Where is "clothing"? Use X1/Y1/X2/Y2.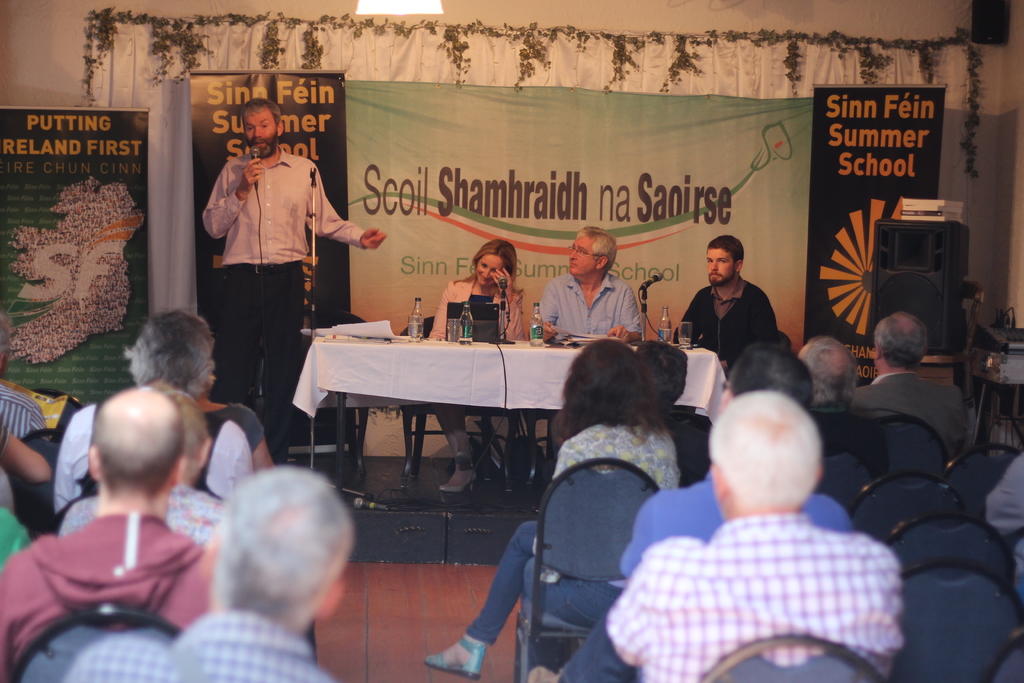
559/511/899/682.
